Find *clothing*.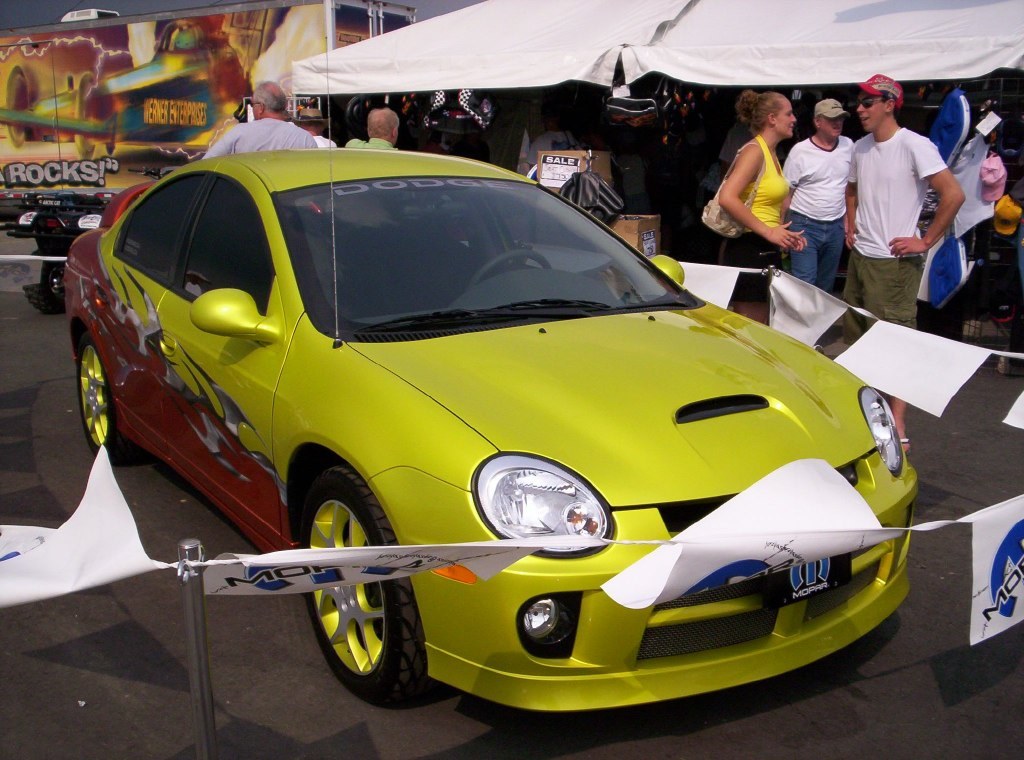
990, 188, 1023, 237.
